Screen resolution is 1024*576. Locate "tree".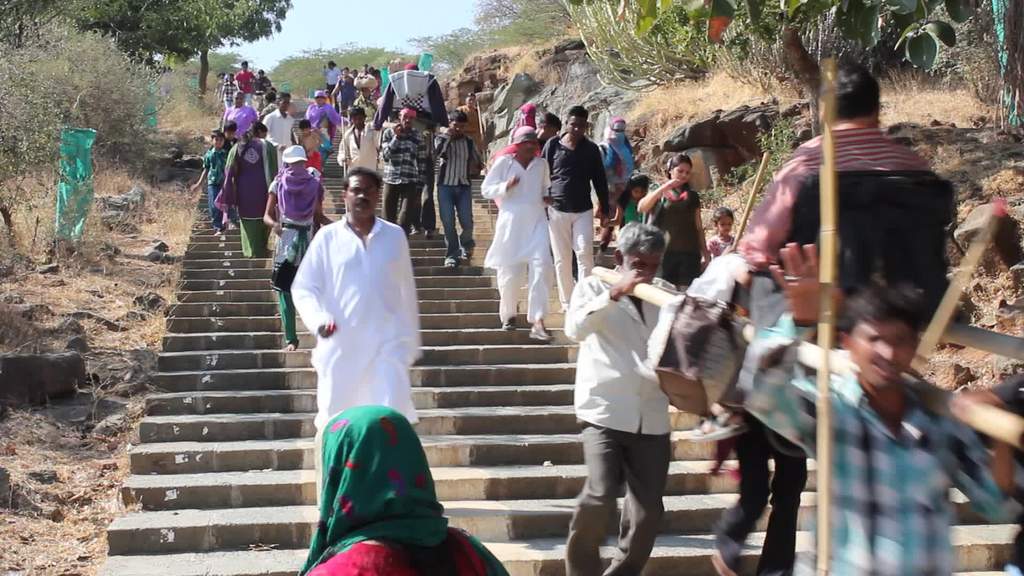
{"x1": 0, "y1": 0, "x2": 287, "y2": 74}.
